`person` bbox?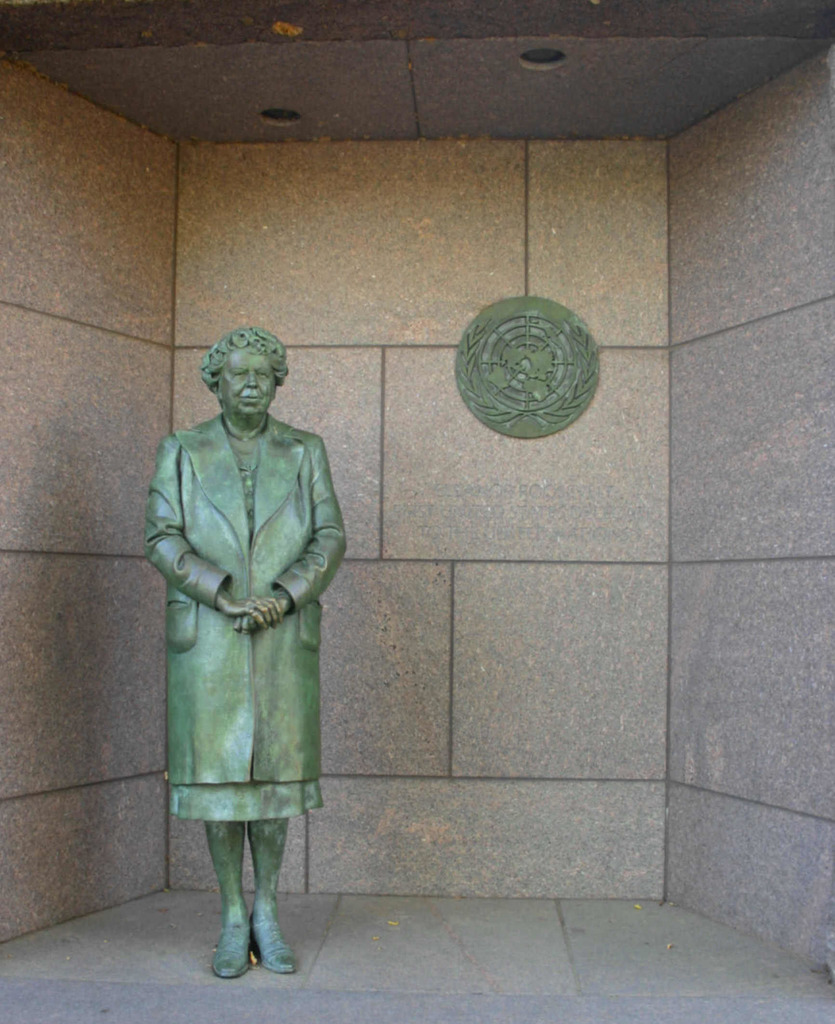
154,294,343,994
